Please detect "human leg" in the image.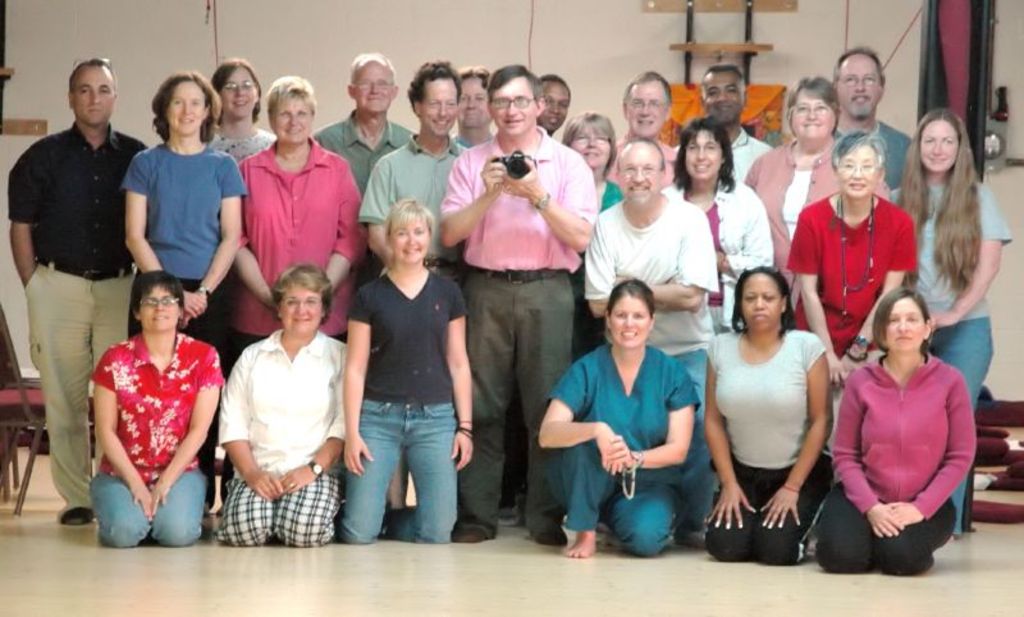
{"x1": 20, "y1": 255, "x2": 90, "y2": 529}.
